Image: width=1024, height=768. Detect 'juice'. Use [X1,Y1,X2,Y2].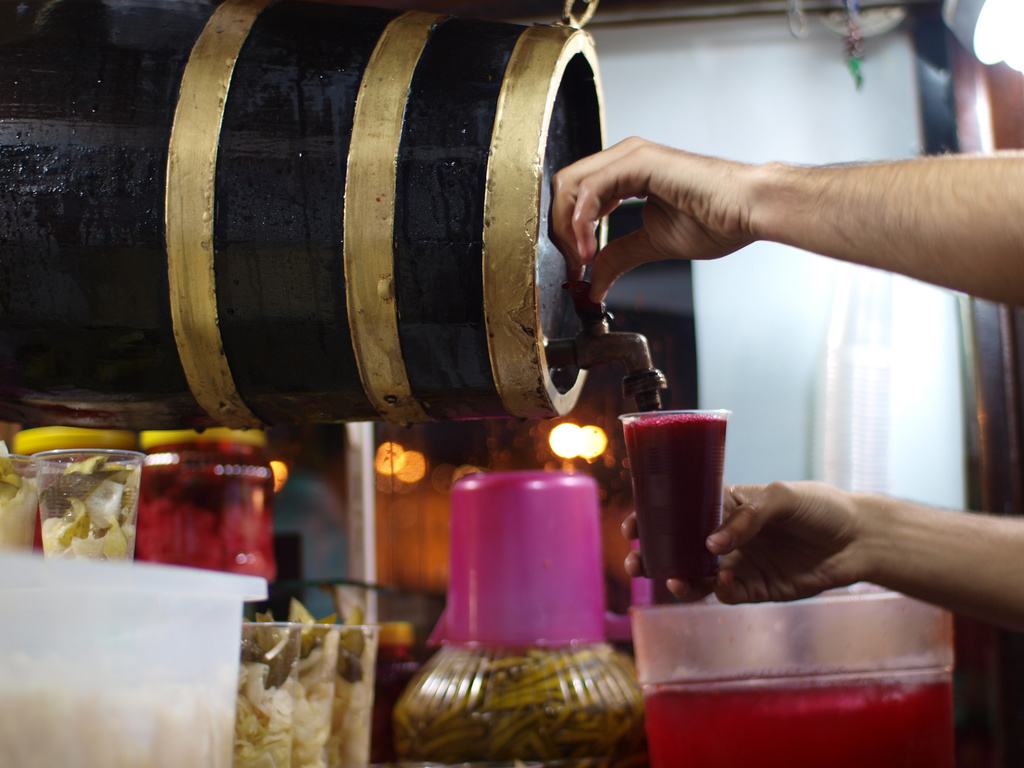
[644,667,955,767].
